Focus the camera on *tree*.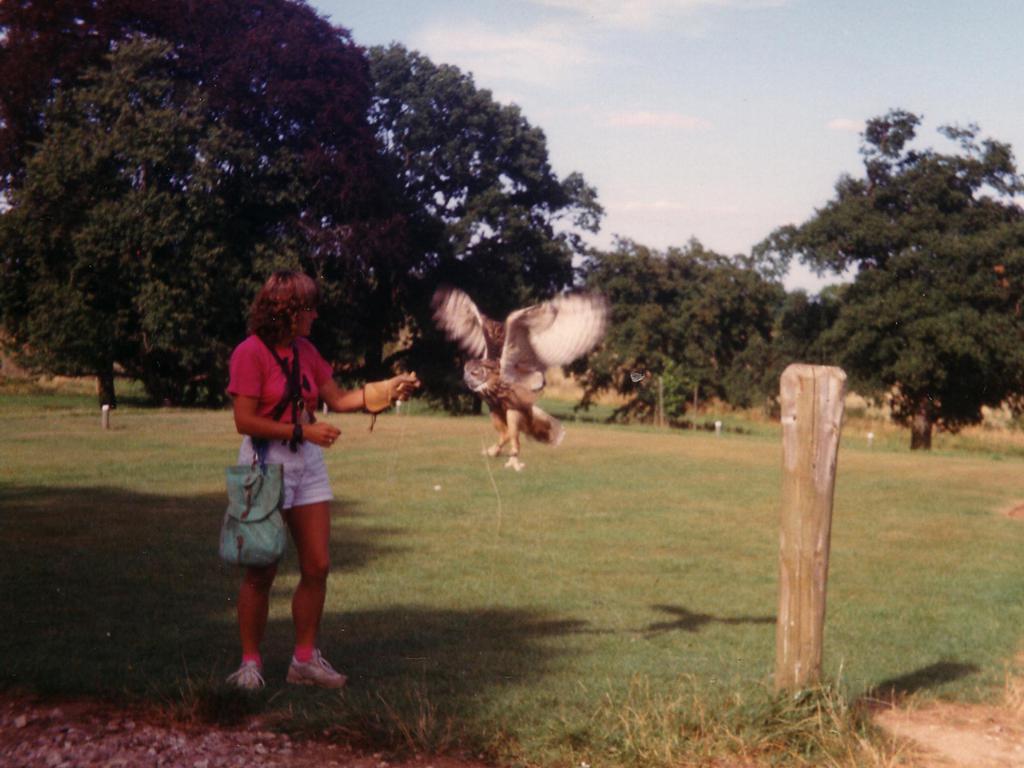
Focus region: left=0, top=0, right=446, bottom=270.
